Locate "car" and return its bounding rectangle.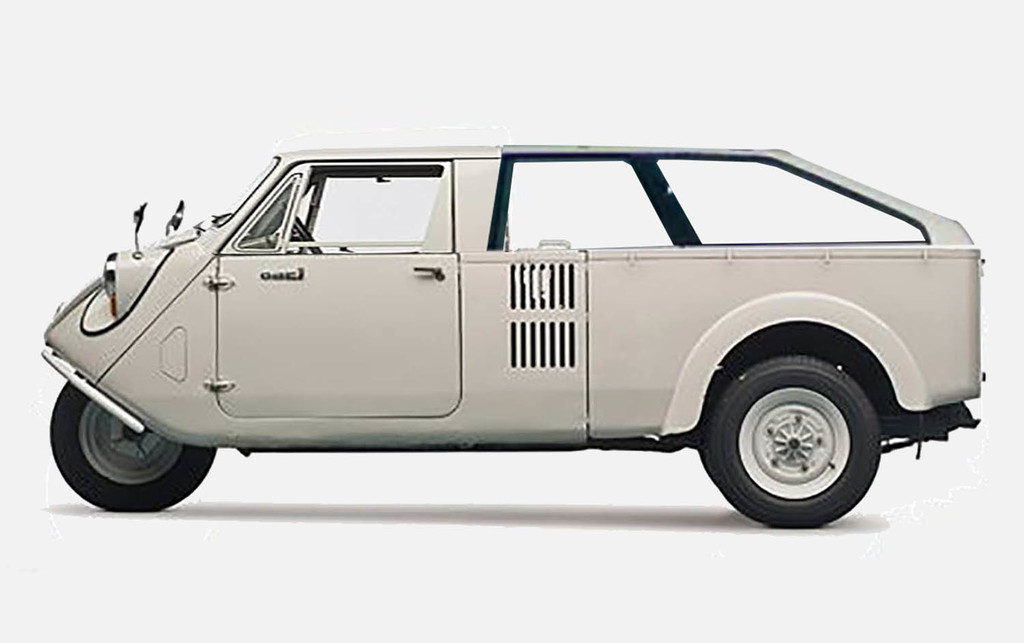
rect(14, 139, 1006, 535).
